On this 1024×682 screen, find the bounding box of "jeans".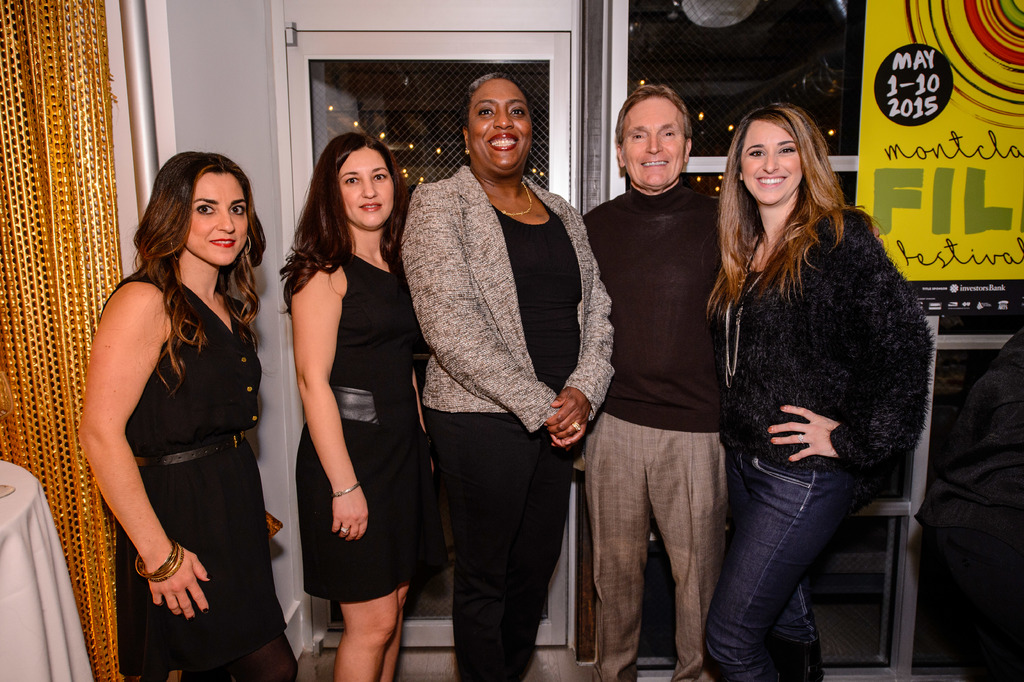
Bounding box: <bbox>433, 407, 568, 680</bbox>.
